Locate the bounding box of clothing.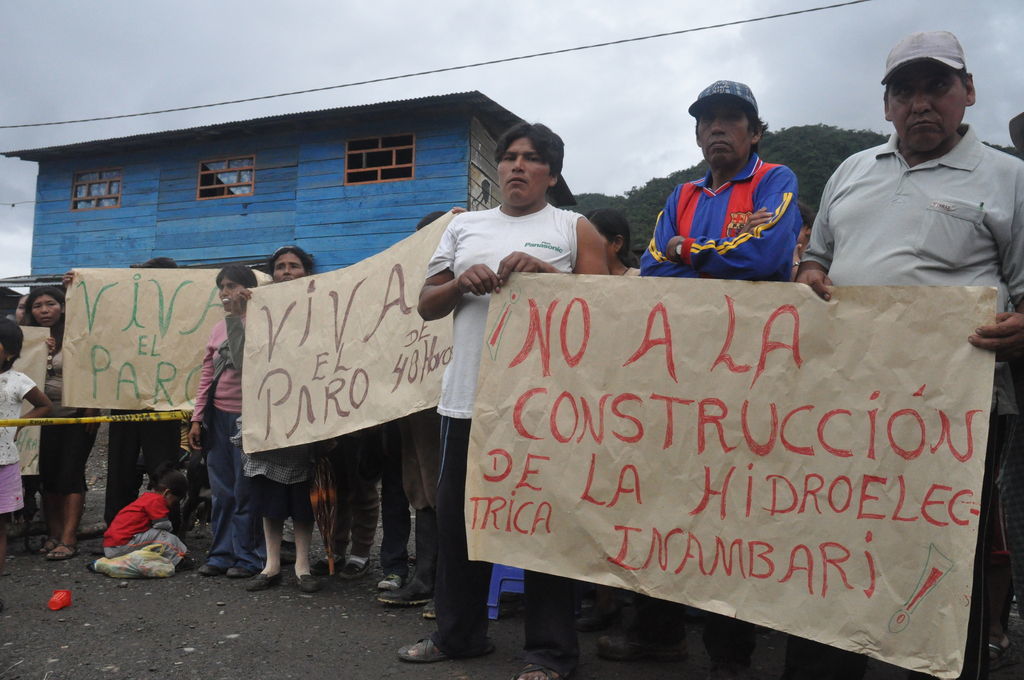
Bounding box: x1=985 y1=484 x2=1022 y2=562.
